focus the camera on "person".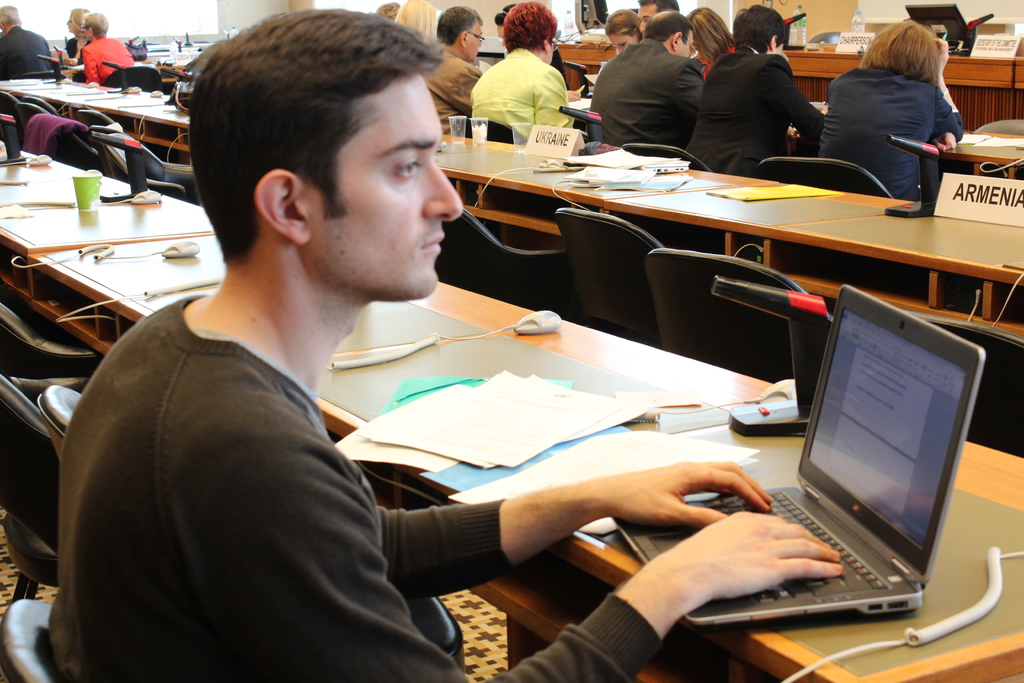
Focus region: {"x1": 591, "y1": 10, "x2": 709, "y2": 161}.
